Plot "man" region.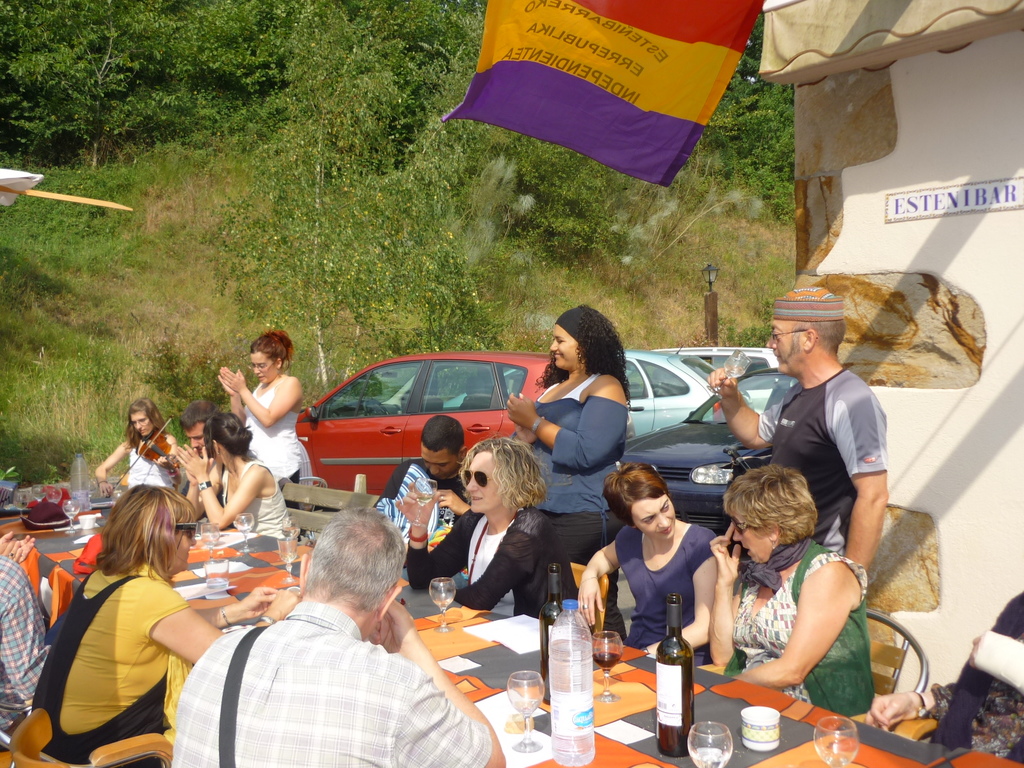
Plotted at pyautogui.locateOnScreen(173, 504, 493, 755).
